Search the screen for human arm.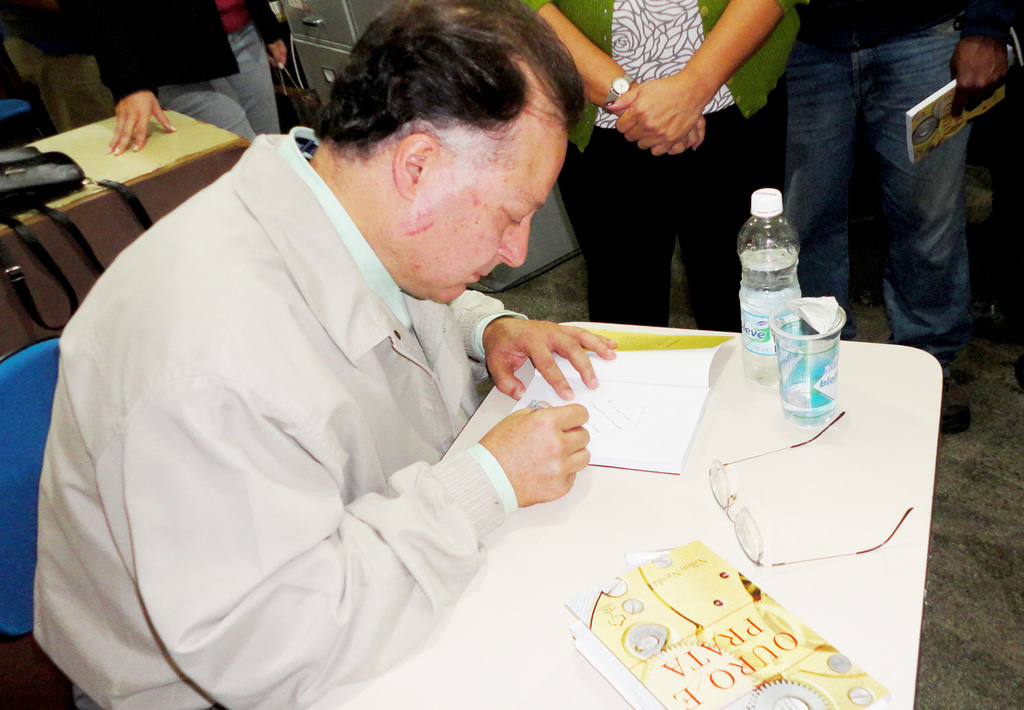
Found at 941/0/1015/99.
